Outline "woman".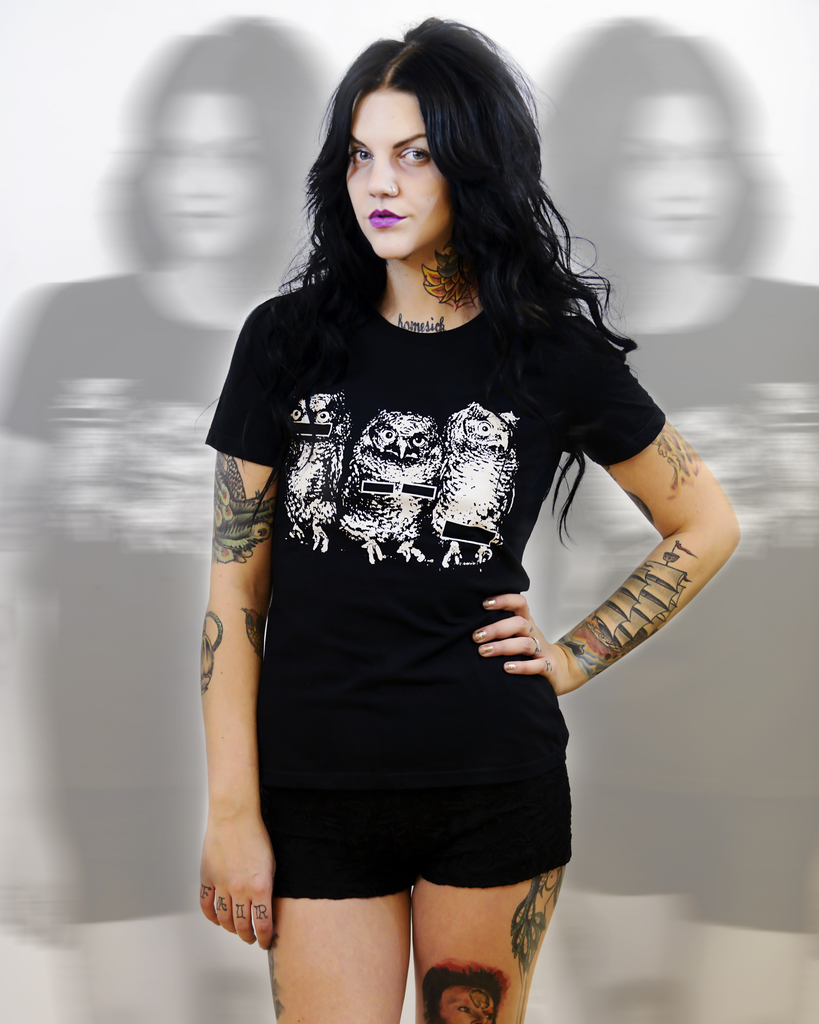
Outline: rect(187, 26, 687, 1002).
